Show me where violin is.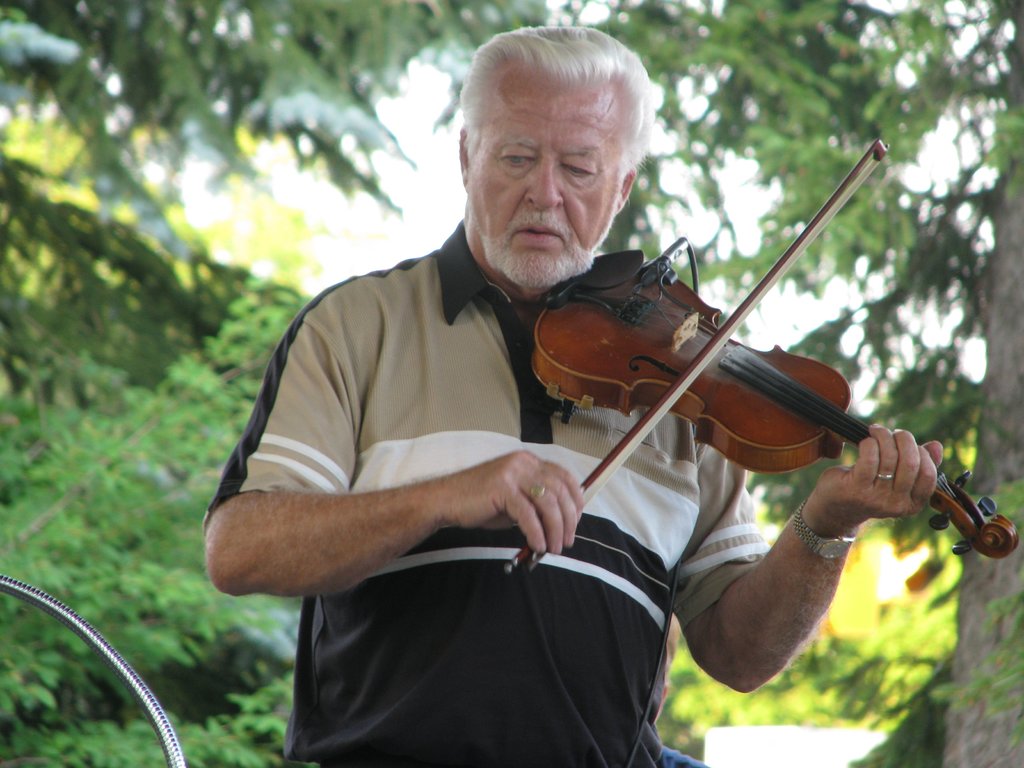
violin is at pyautogui.locateOnScreen(452, 152, 988, 575).
